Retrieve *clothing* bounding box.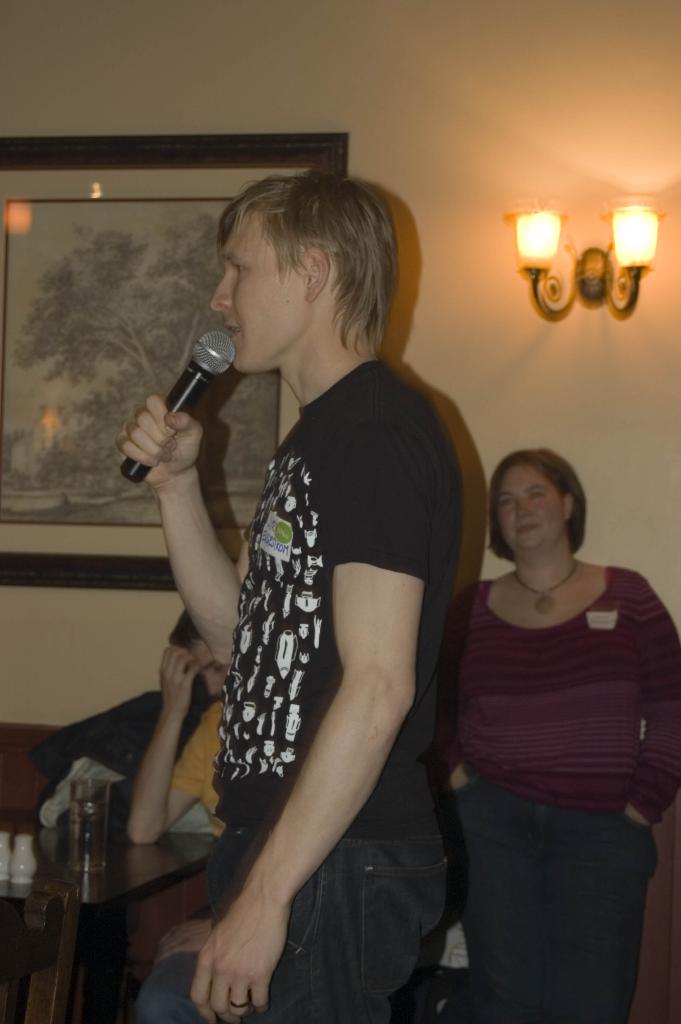
Bounding box: bbox=(438, 547, 679, 1023).
